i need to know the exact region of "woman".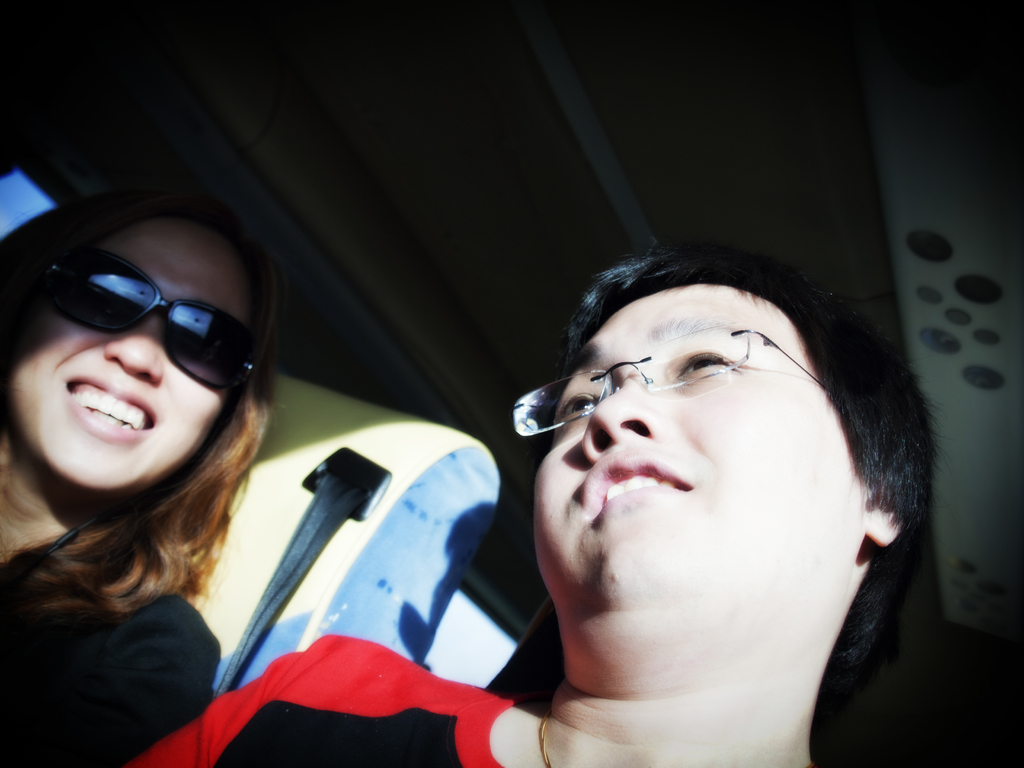
Region: Rect(0, 173, 306, 733).
